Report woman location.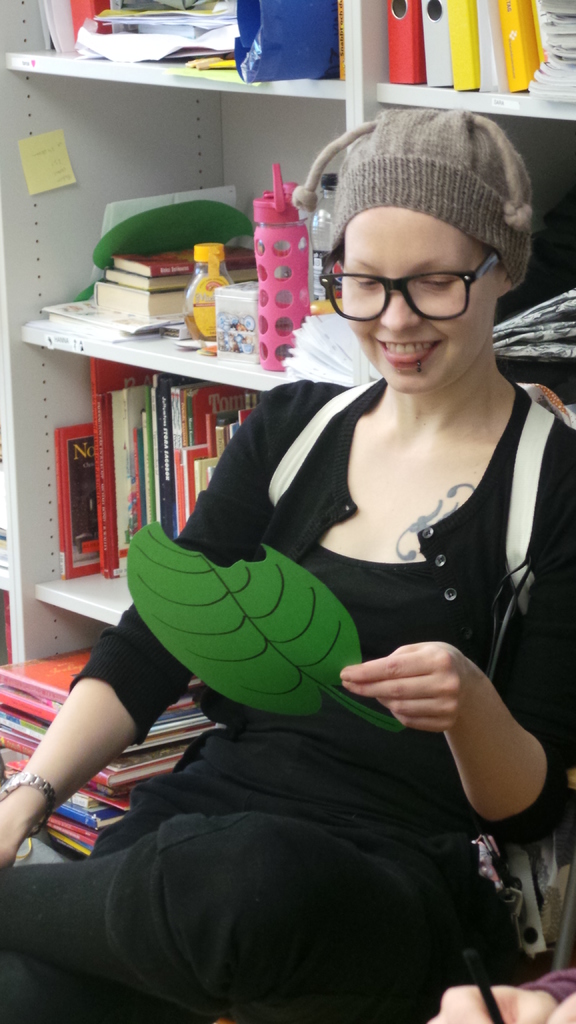
Report: rect(4, 101, 575, 1020).
